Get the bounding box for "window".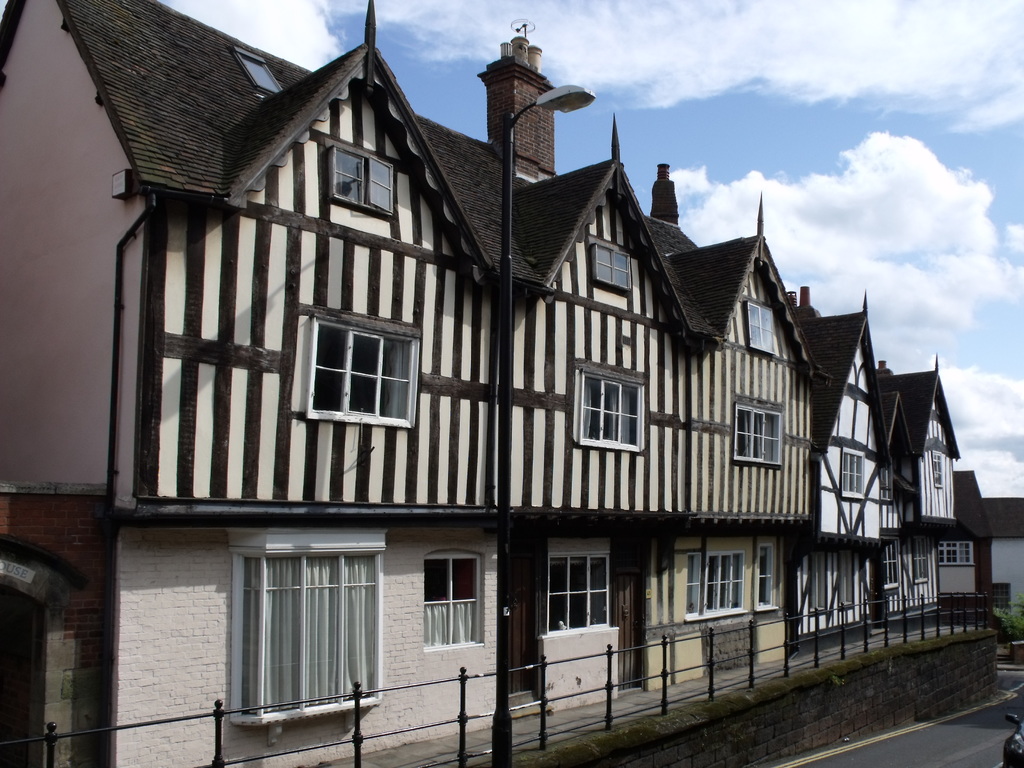
bbox(545, 552, 616, 627).
